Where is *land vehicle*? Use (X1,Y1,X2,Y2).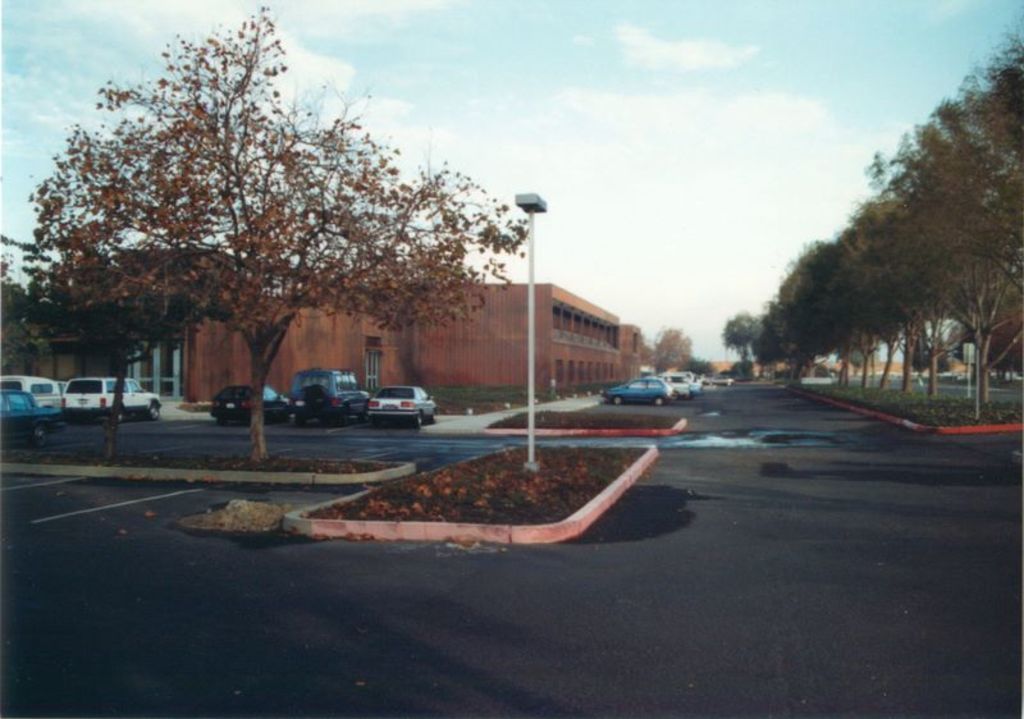
(365,384,439,430).
